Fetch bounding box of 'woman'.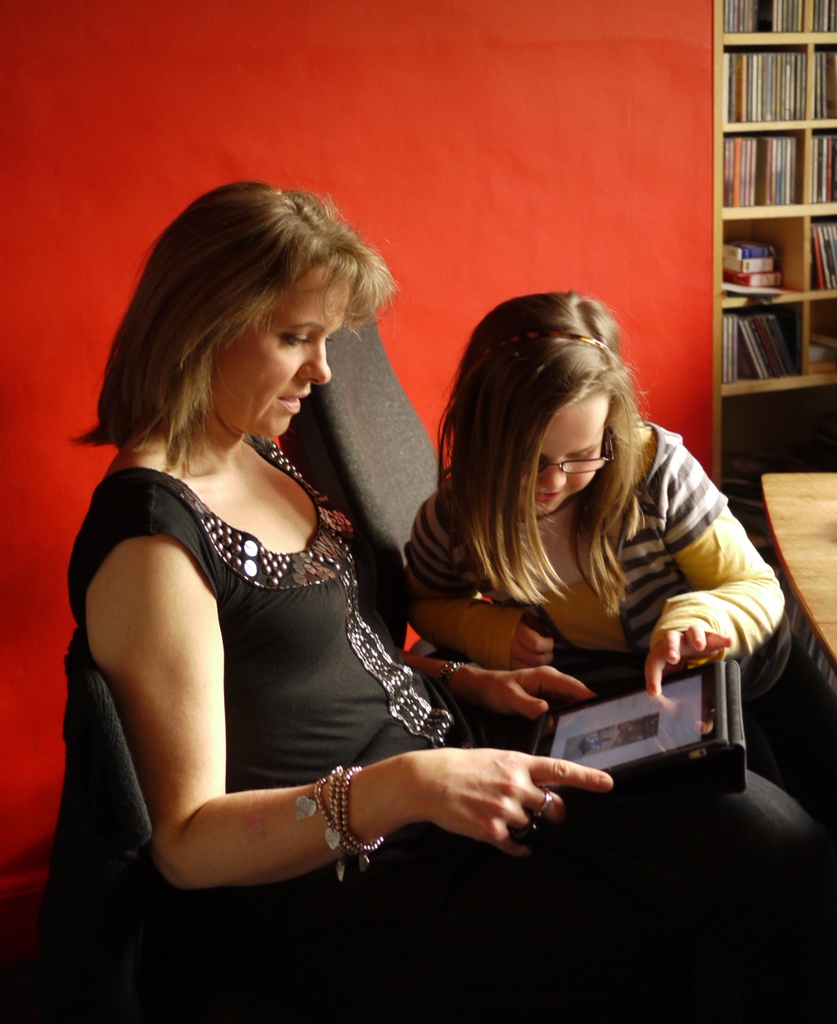
Bbox: left=69, top=177, right=836, bottom=1023.
